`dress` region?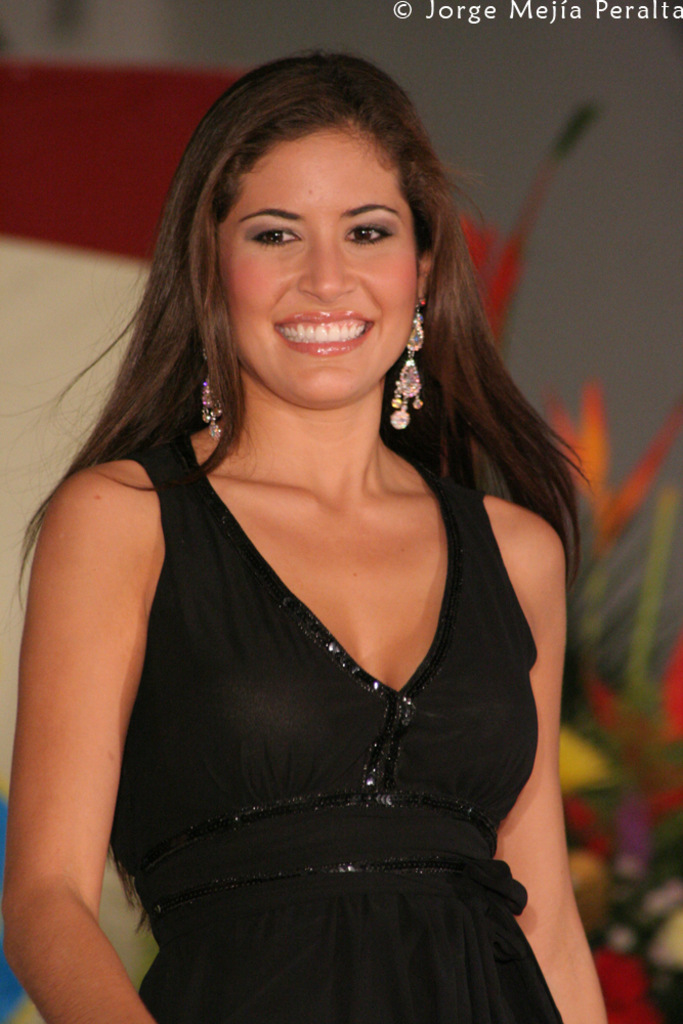
x1=61, y1=302, x2=600, y2=1020
